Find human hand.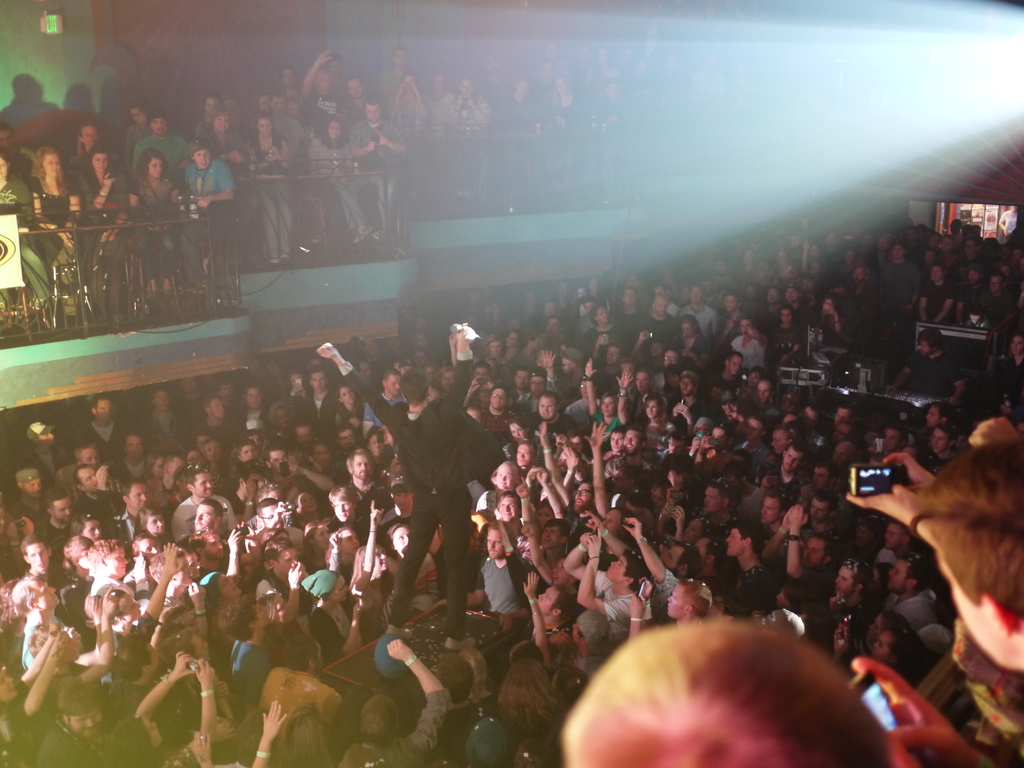
box=[91, 596, 104, 621].
